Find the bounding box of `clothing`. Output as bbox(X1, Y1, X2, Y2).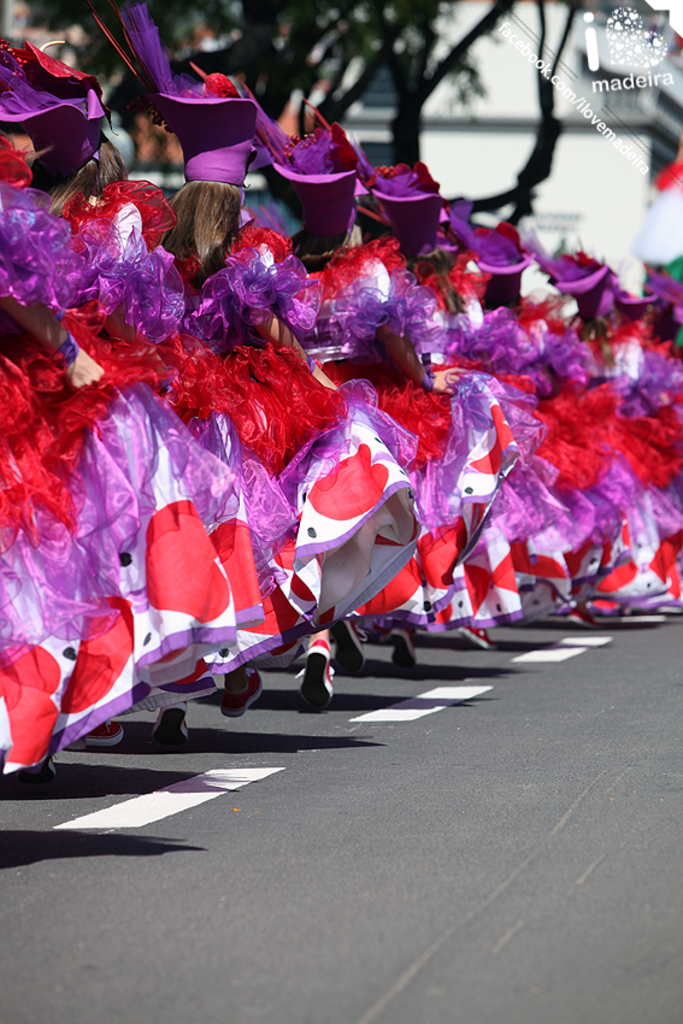
bbox(2, 136, 148, 771).
